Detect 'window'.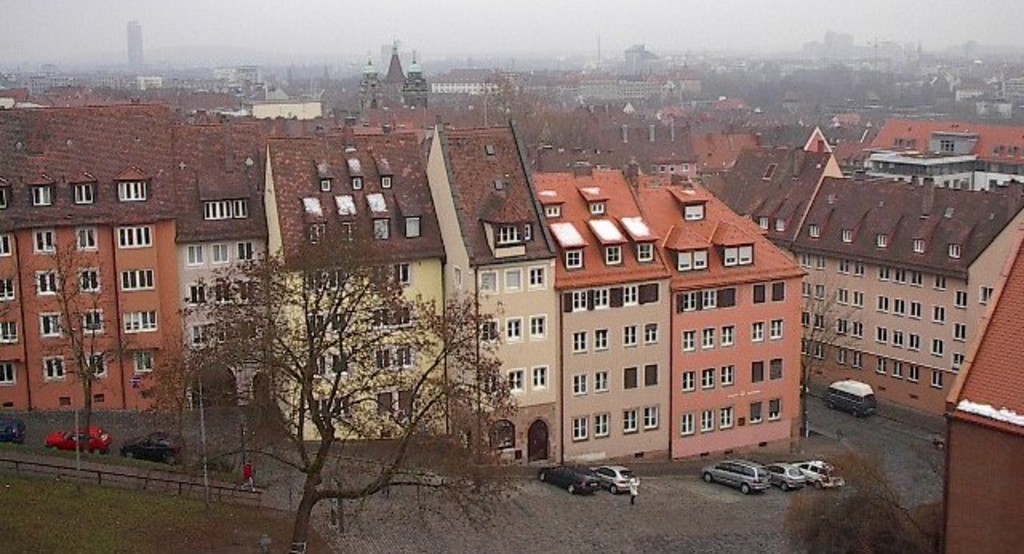
Detected at {"x1": 30, "y1": 231, "x2": 58, "y2": 253}.
